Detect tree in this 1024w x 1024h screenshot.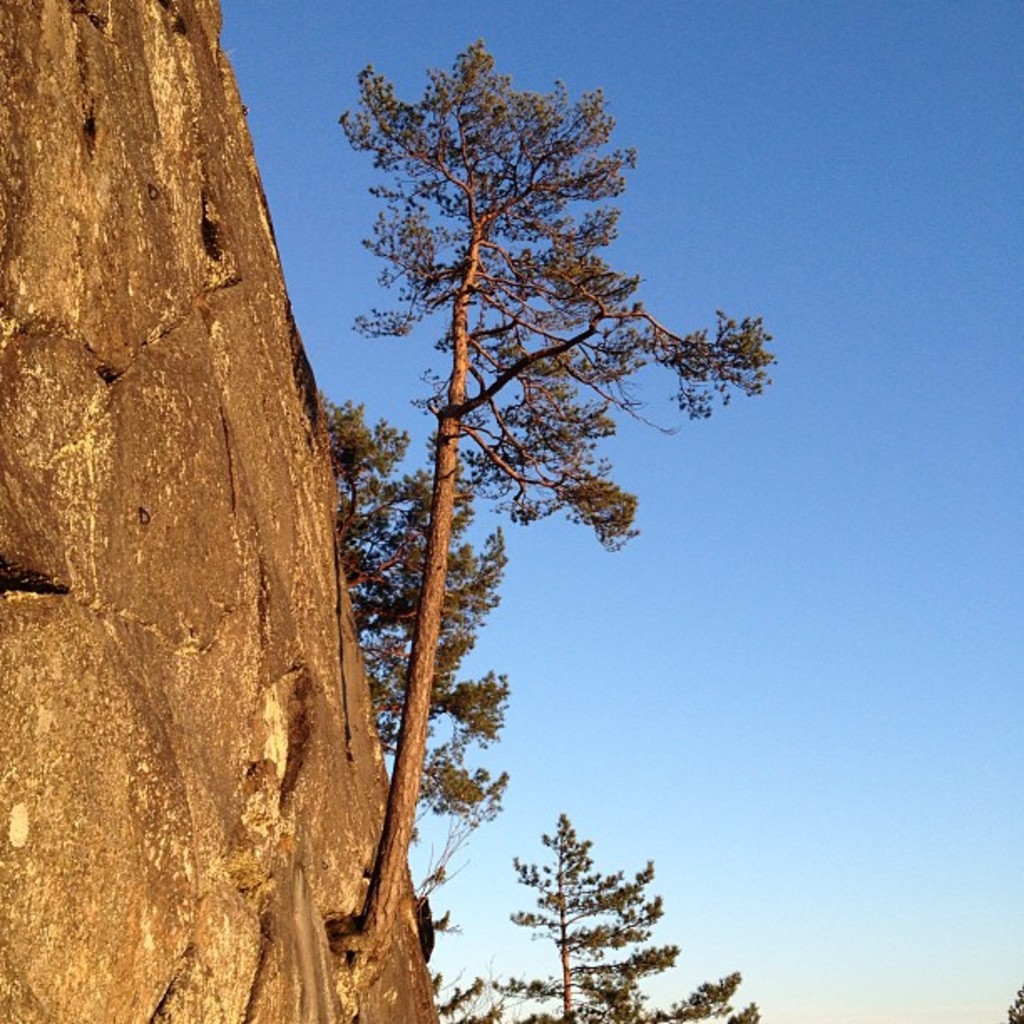
Detection: box=[0, 0, 773, 1022].
